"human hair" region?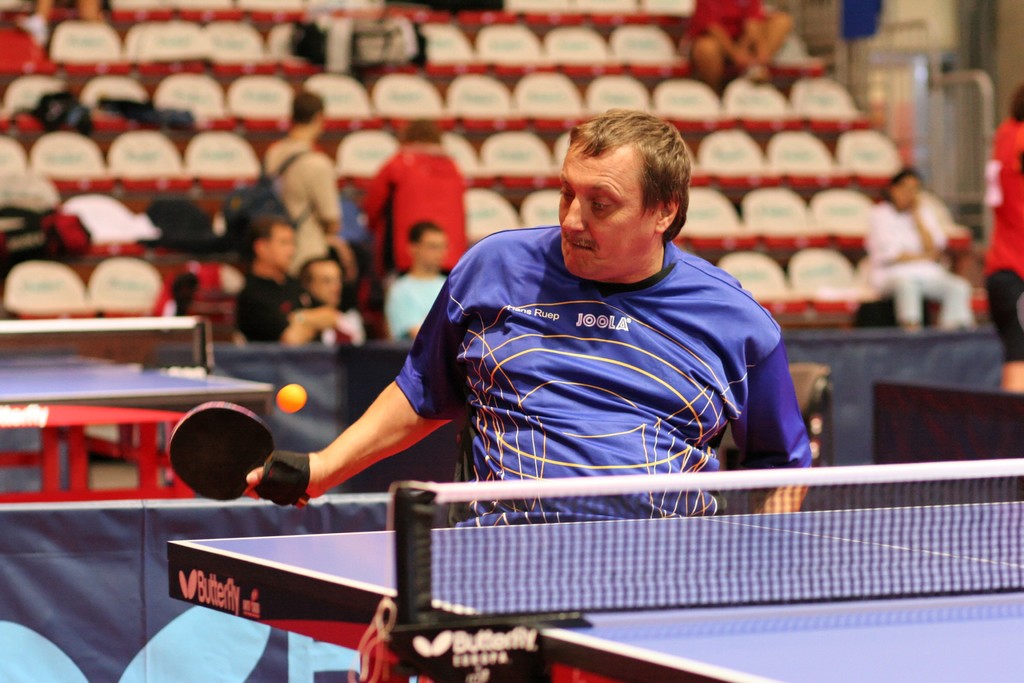
crop(397, 114, 439, 147)
